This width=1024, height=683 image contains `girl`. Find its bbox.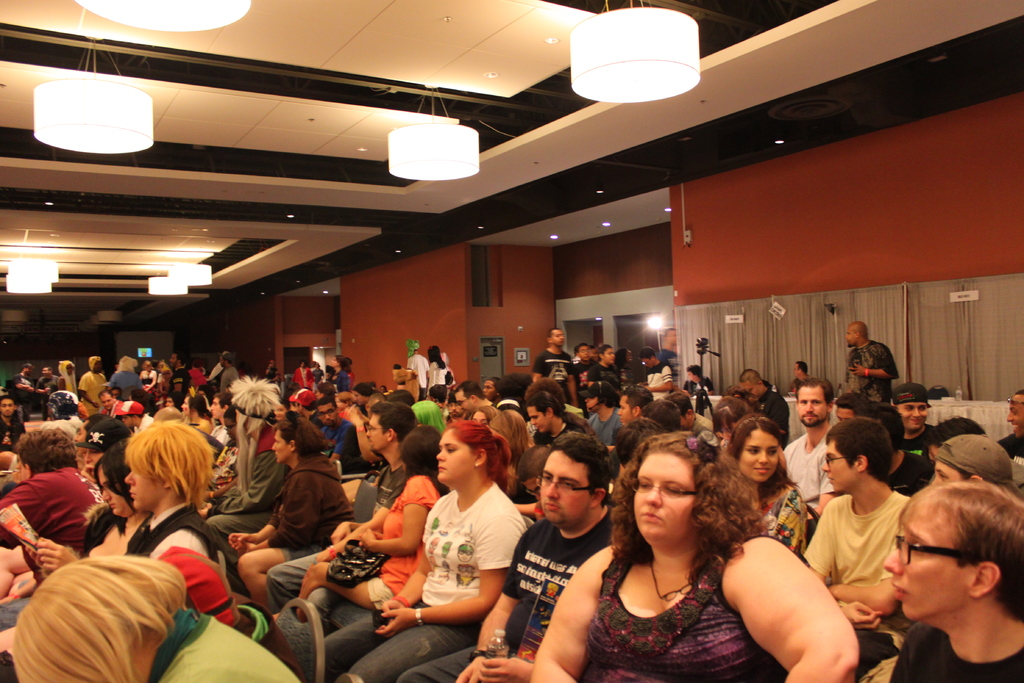
<region>424, 345, 446, 399</region>.
